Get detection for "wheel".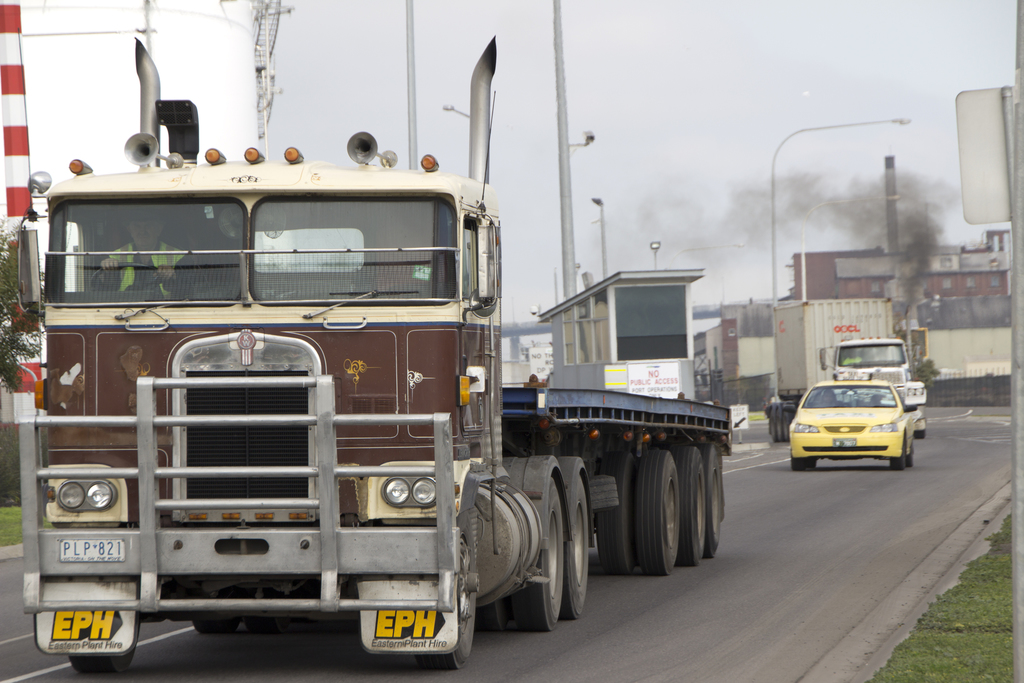
Detection: bbox=[672, 447, 703, 566].
